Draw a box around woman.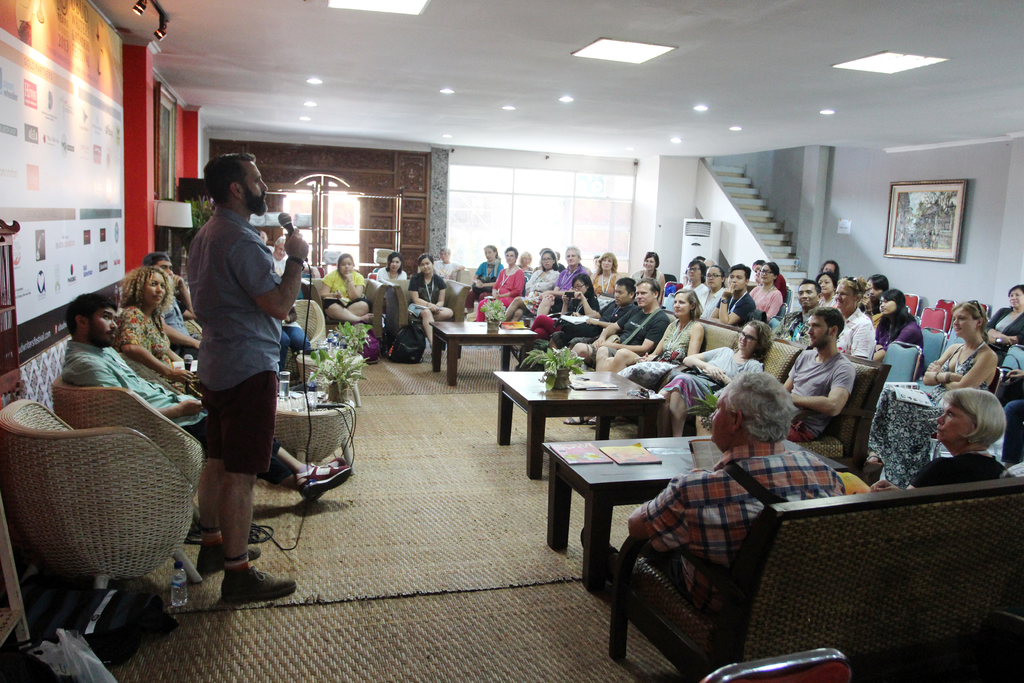
Rect(515, 272, 604, 363).
